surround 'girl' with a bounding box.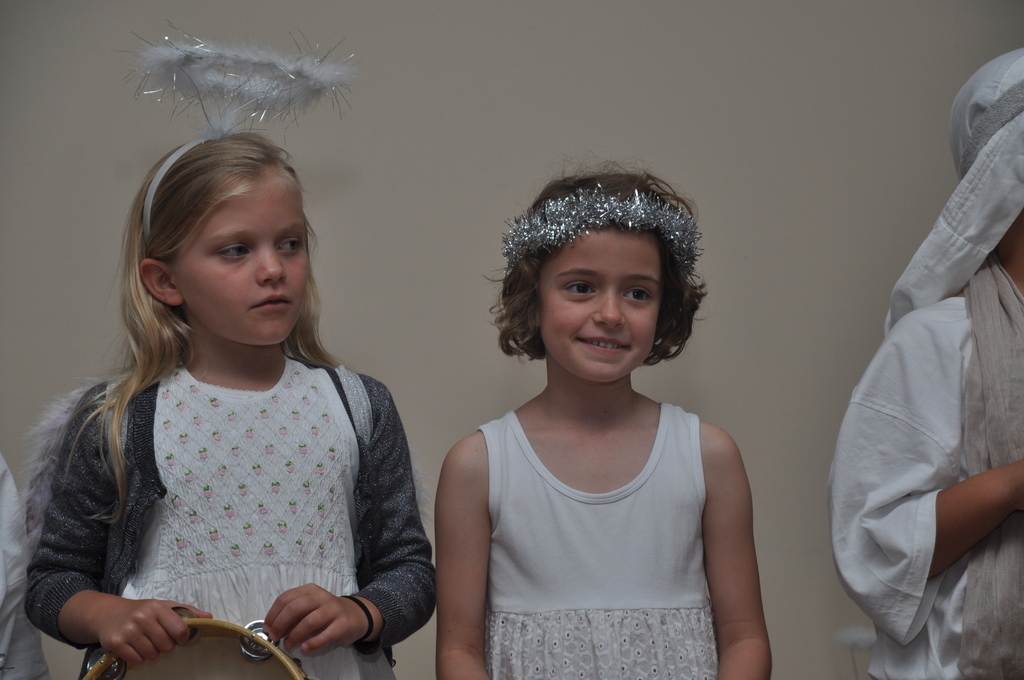
[435, 174, 774, 679].
